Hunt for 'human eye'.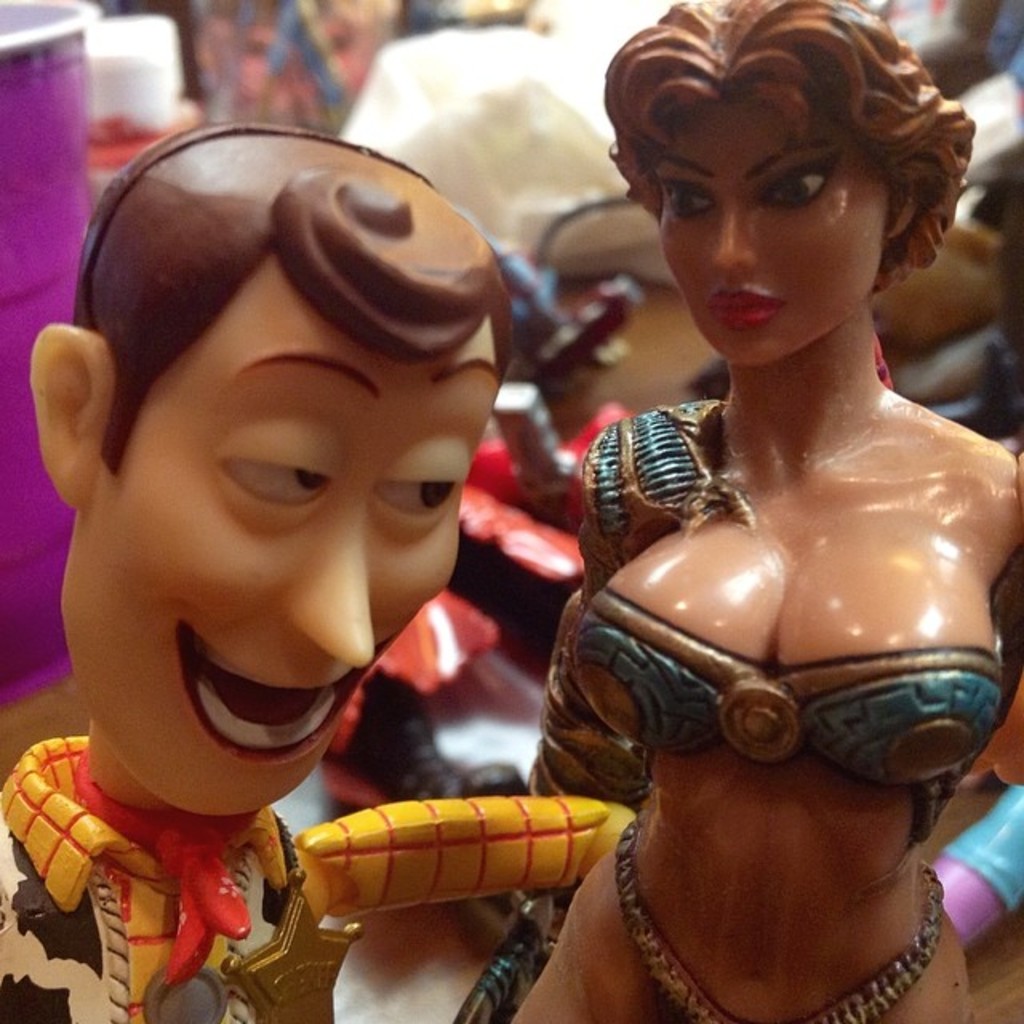
Hunted down at rect(182, 443, 344, 530).
